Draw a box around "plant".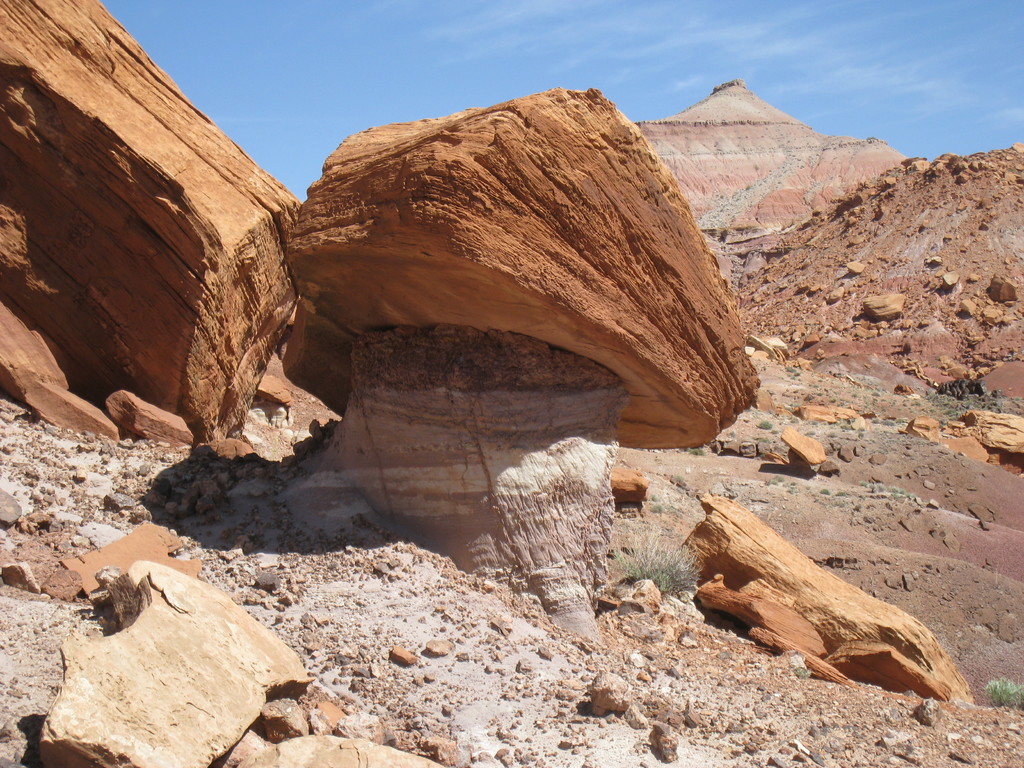
{"x1": 1013, "y1": 393, "x2": 1023, "y2": 400}.
